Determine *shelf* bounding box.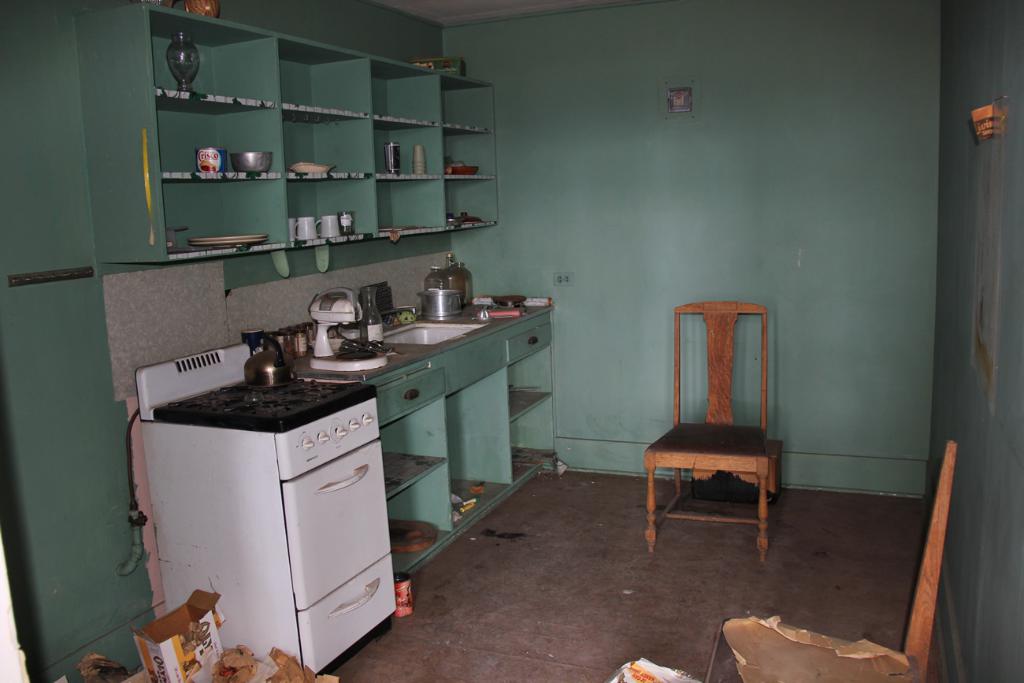
Determined: left=378, top=455, right=455, bottom=585.
